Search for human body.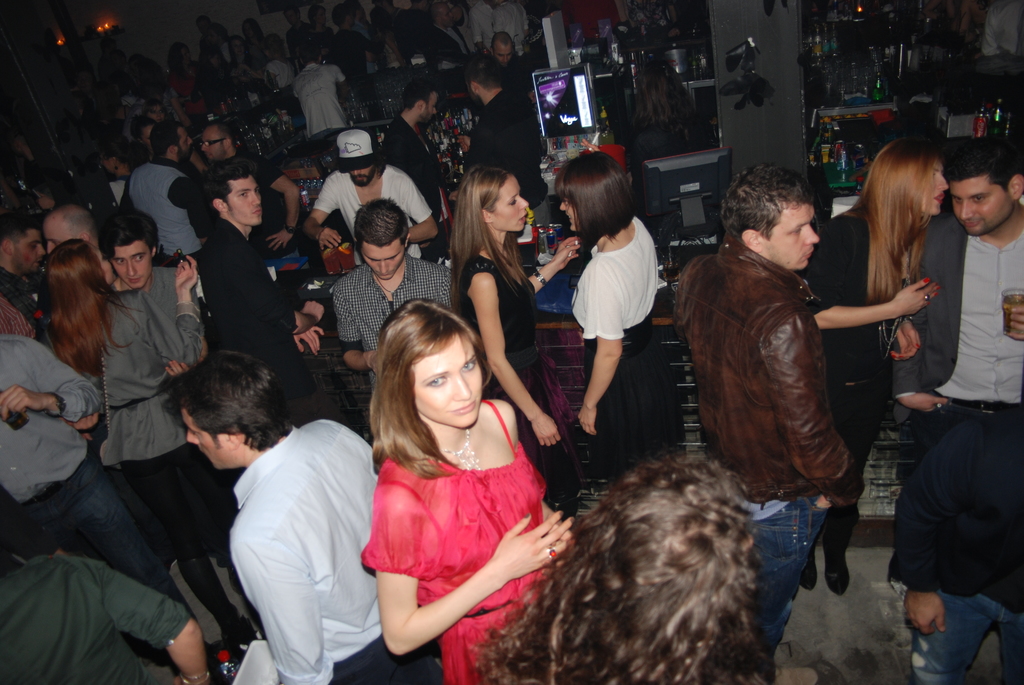
Found at 491,31,534,102.
